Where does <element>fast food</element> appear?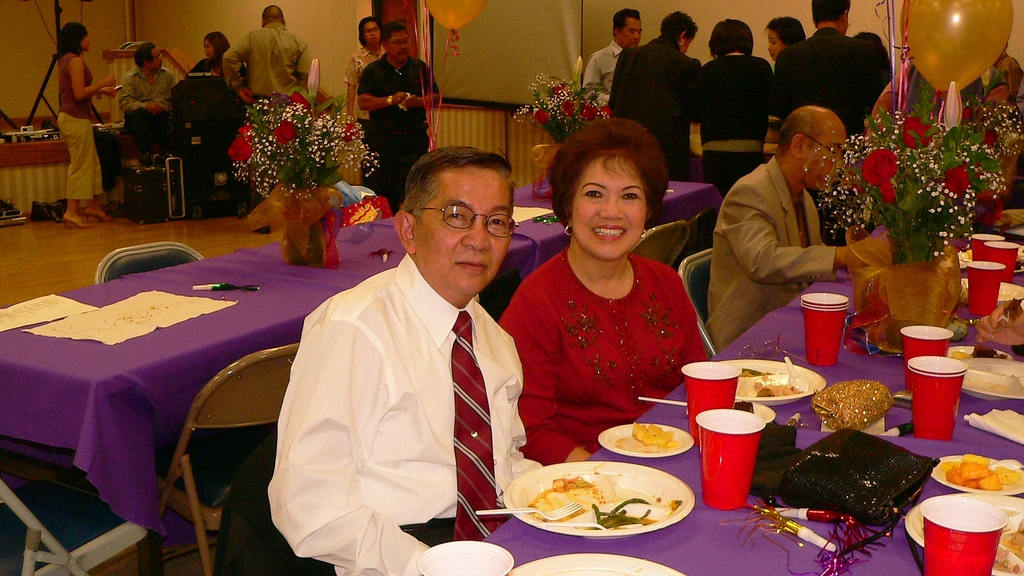
Appears at left=624, top=426, right=673, bottom=442.
